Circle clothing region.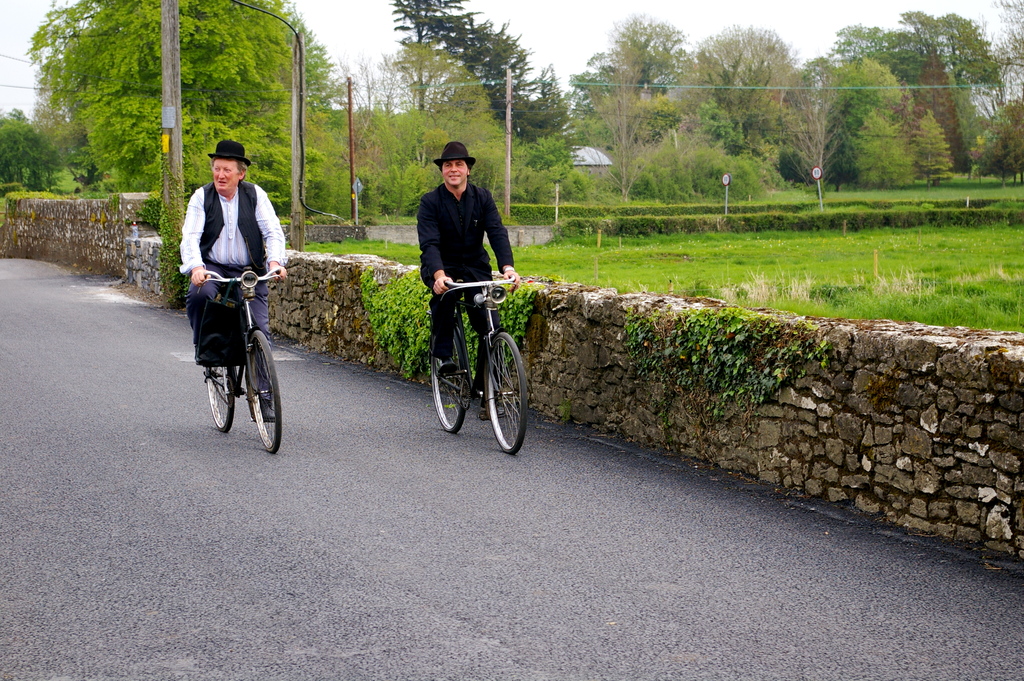
Region: 411, 187, 518, 371.
